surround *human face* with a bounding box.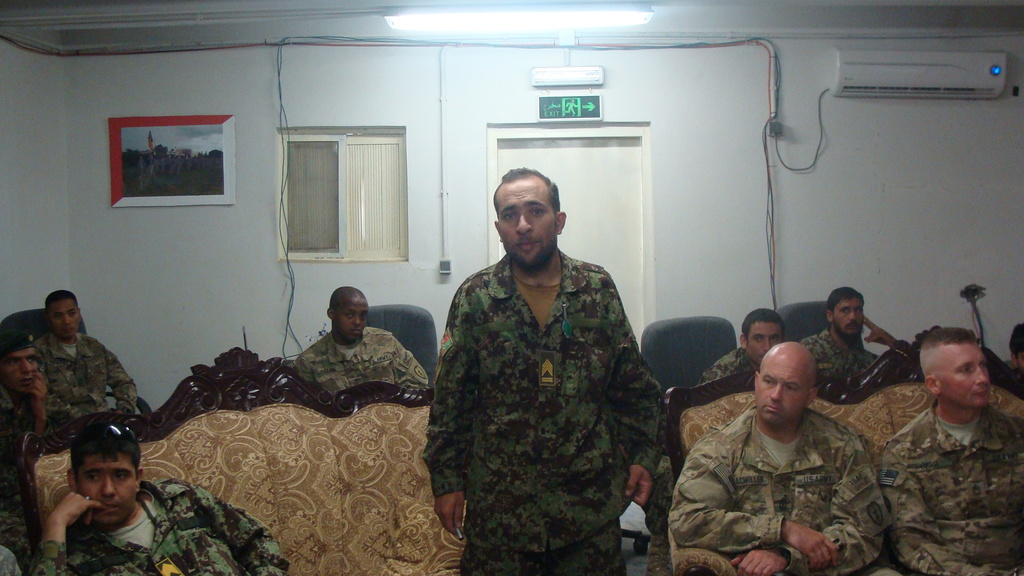
left=332, top=299, right=371, bottom=340.
